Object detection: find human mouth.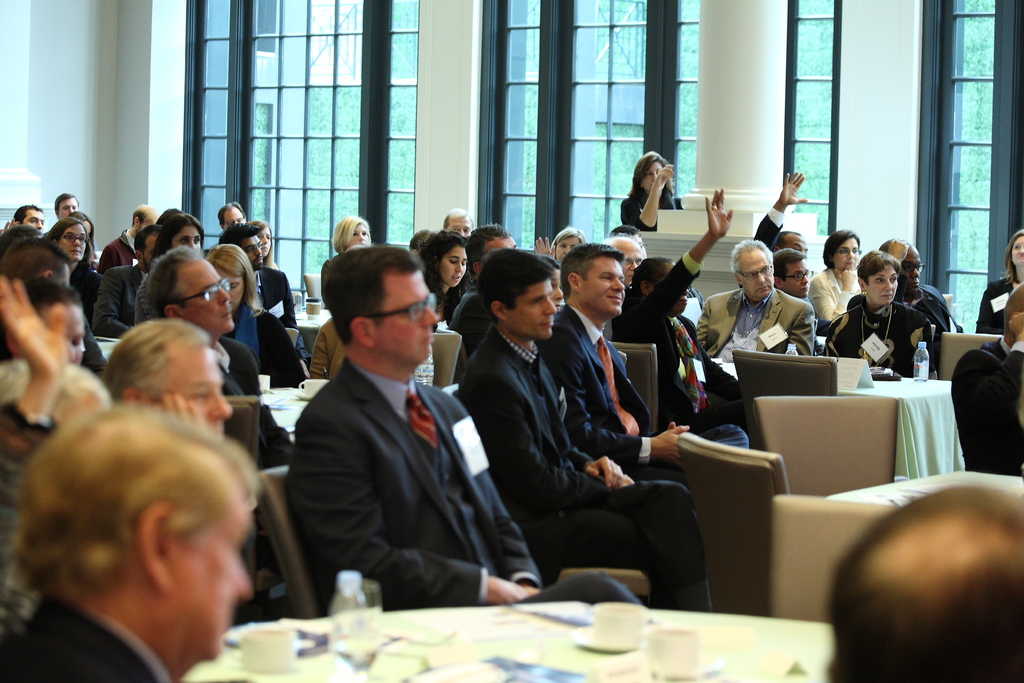
<bbox>755, 284, 771, 292</bbox>.
